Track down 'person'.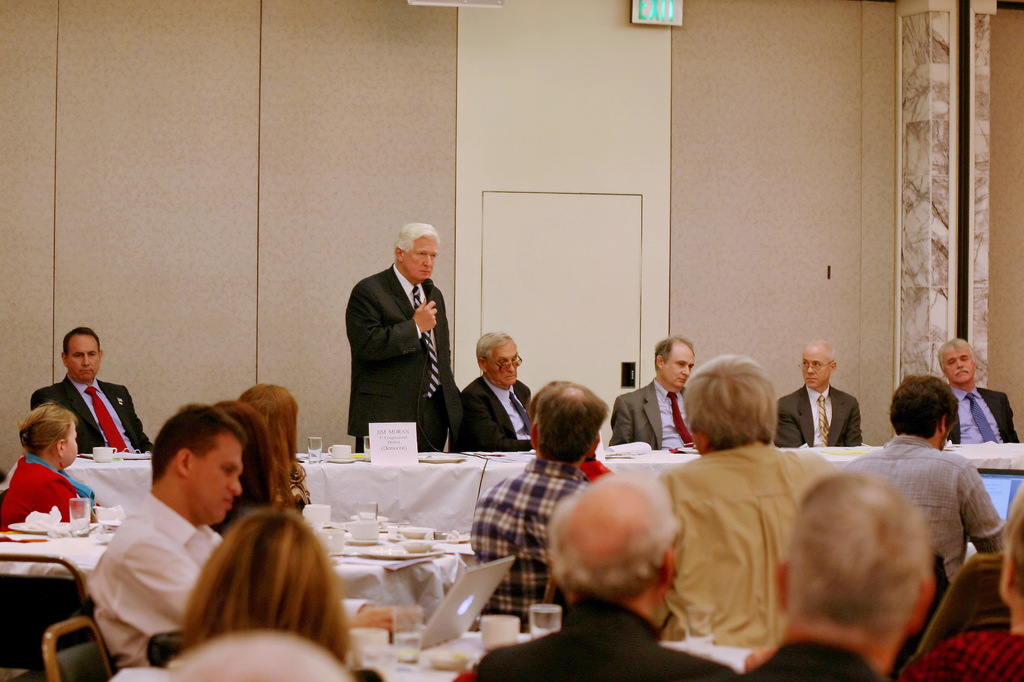
Tracked to bbox=(738, 620, 890, 681).
